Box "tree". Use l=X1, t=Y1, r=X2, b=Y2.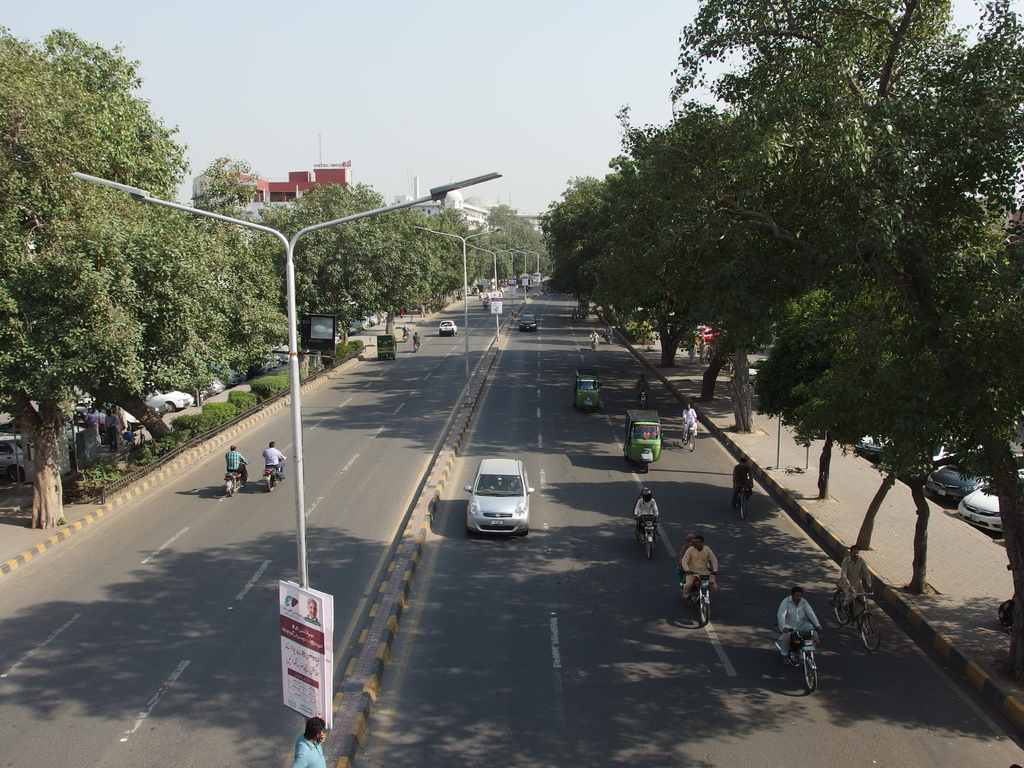
l=0, t=39, r=193, b=525.
